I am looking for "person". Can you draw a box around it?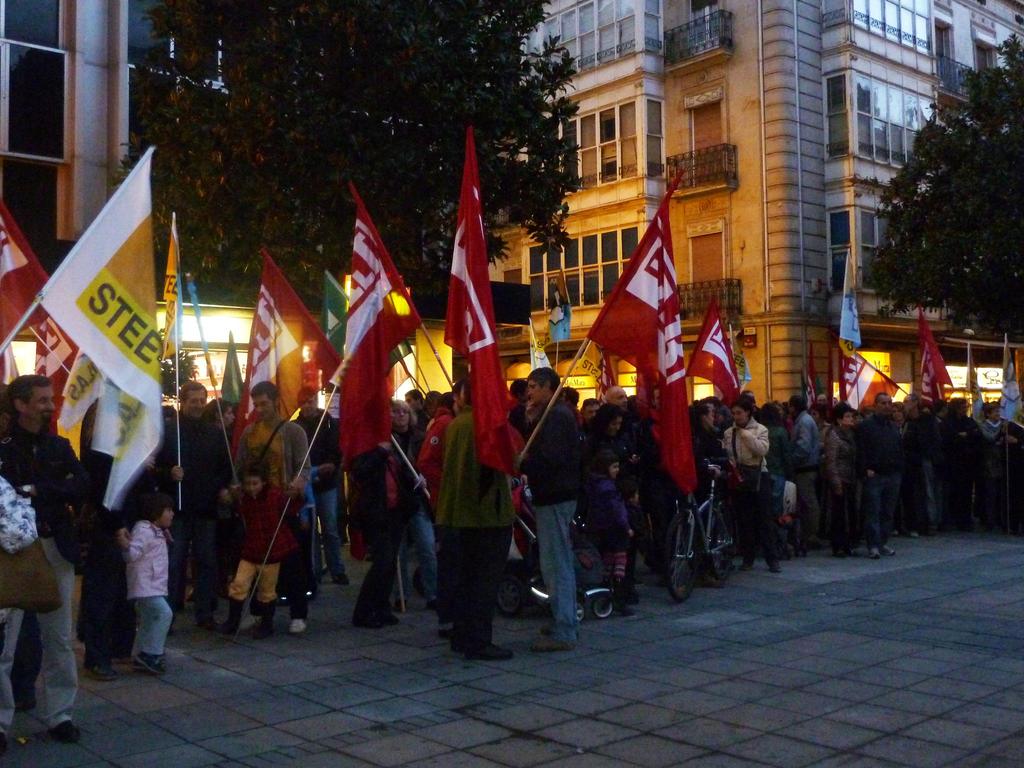
Sure, the bounding box is region(516, 368, 589, 662).
